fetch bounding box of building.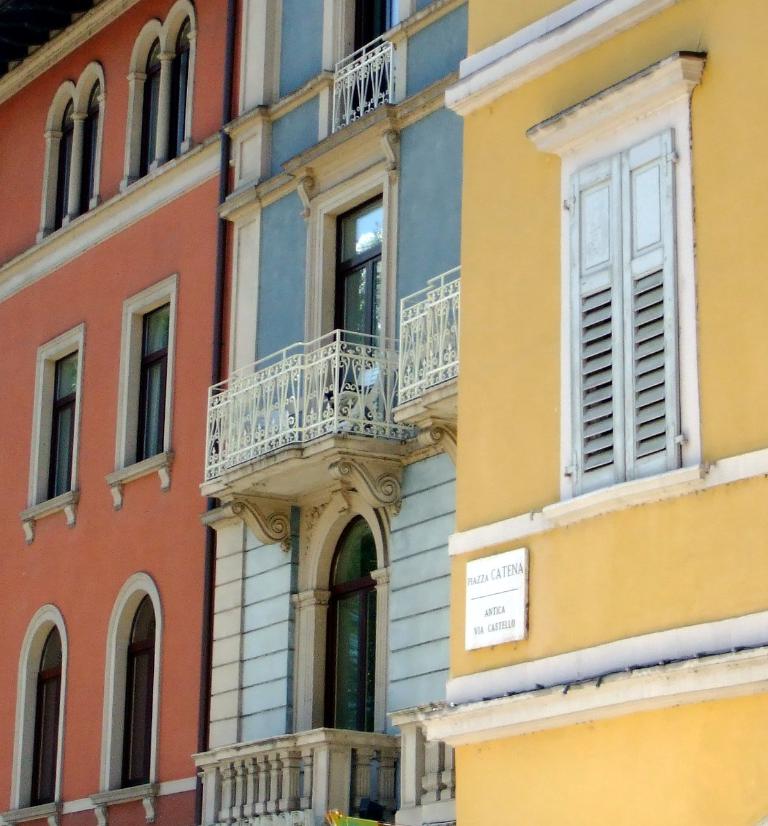
Bbox: [0,0,766,823].
